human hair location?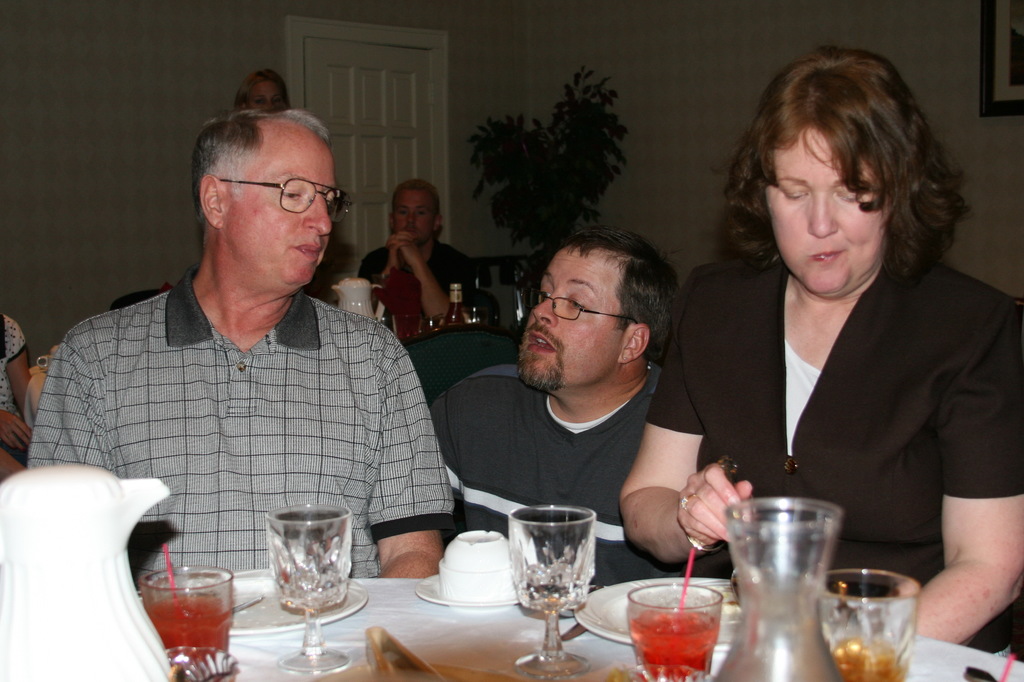
191, 107, 335, 229
